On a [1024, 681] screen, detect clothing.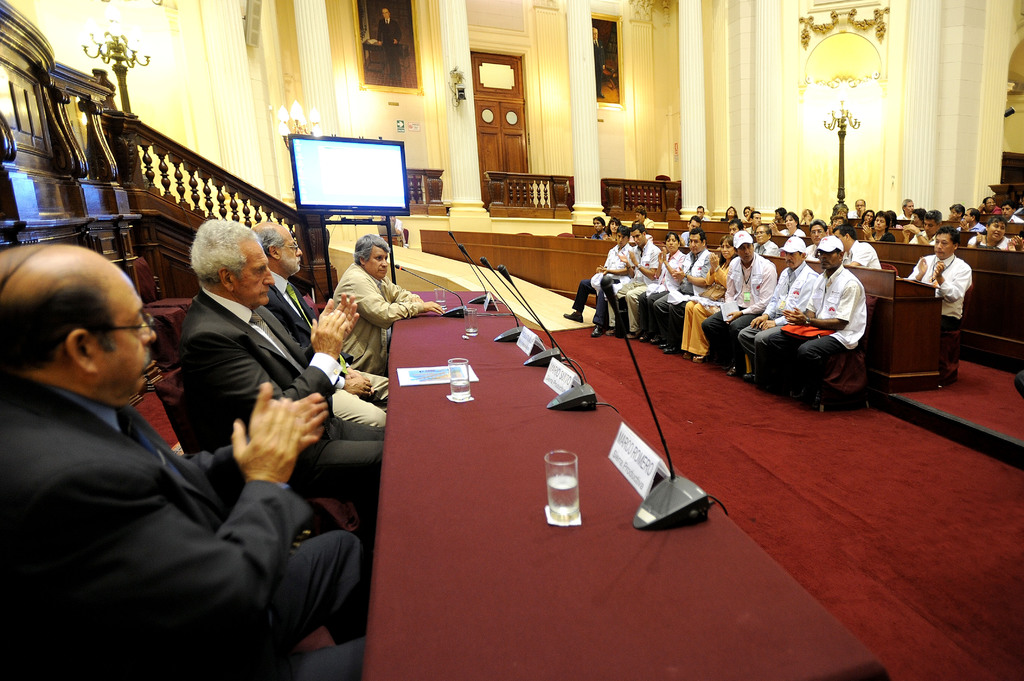
x1=873, y1=227, x2=894, y2=244.
